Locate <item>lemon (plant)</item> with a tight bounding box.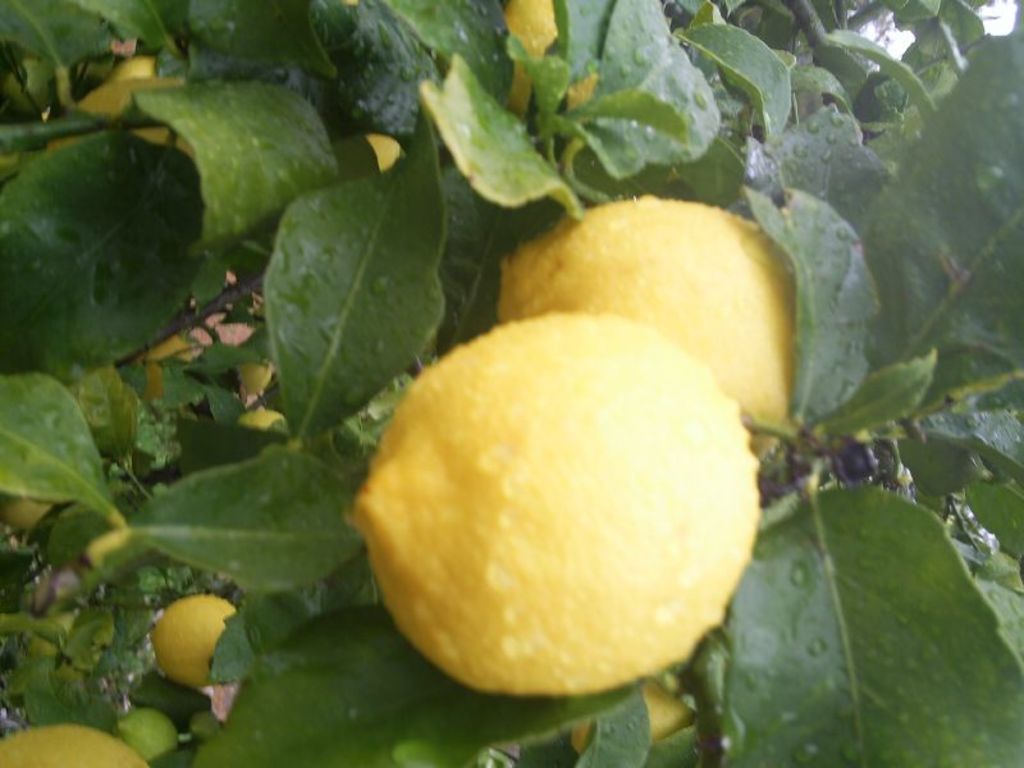
44/55/196/159.
